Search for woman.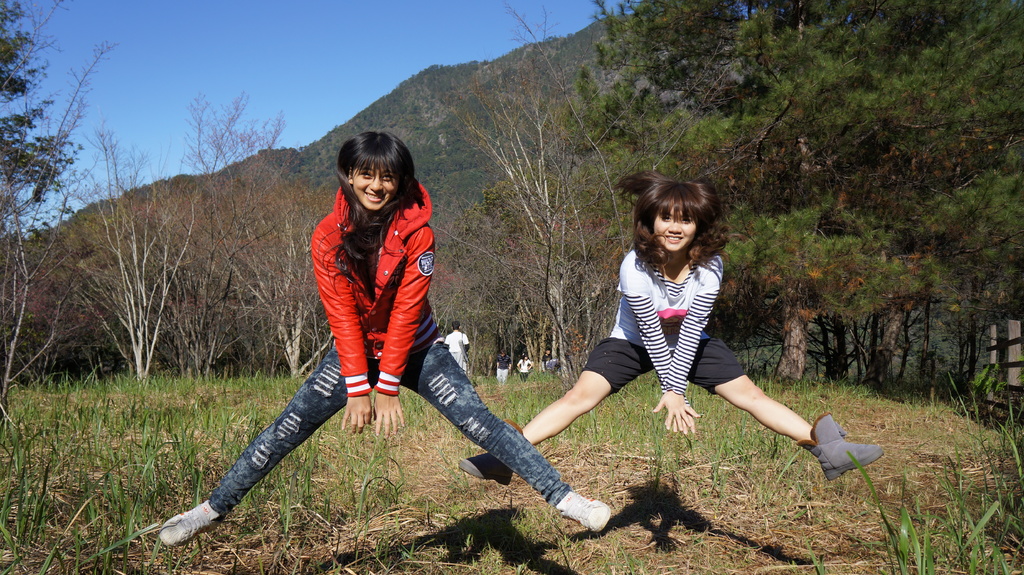
Found at [156,130,611,544].
